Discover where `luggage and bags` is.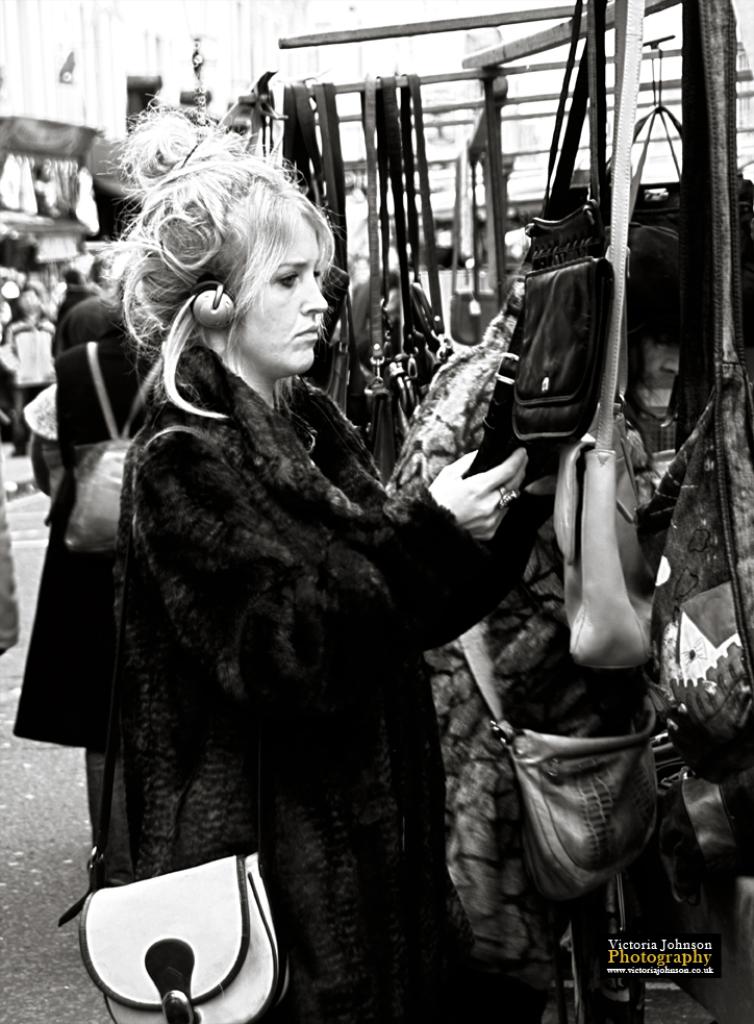
Discovered at {"x1": 479, "y1": 4, "x2": 624, "y2": 473}.
